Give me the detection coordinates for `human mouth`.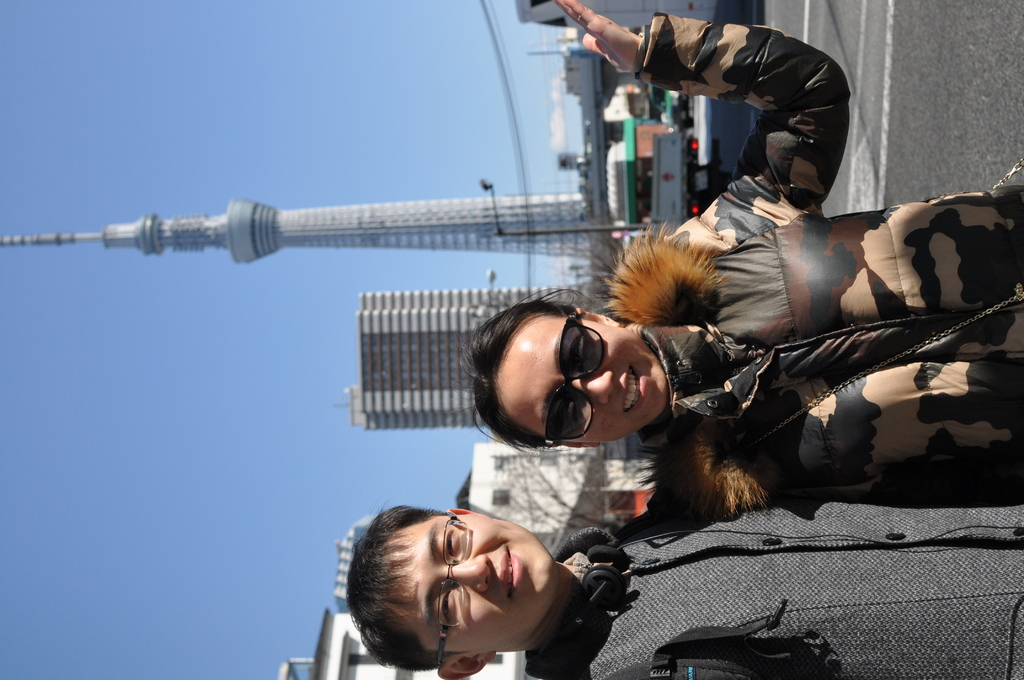
left=623, top=364, right=644, bottom=412.
